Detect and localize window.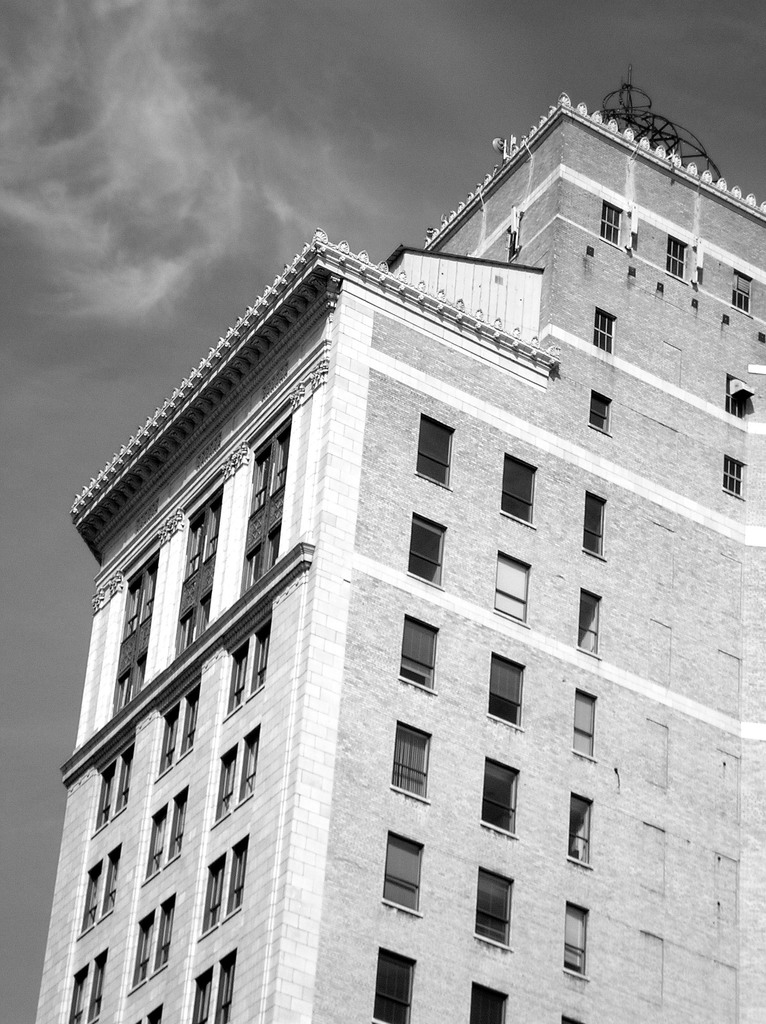
Localized at (x1=567, y1=796, x2=602, y2=867).
